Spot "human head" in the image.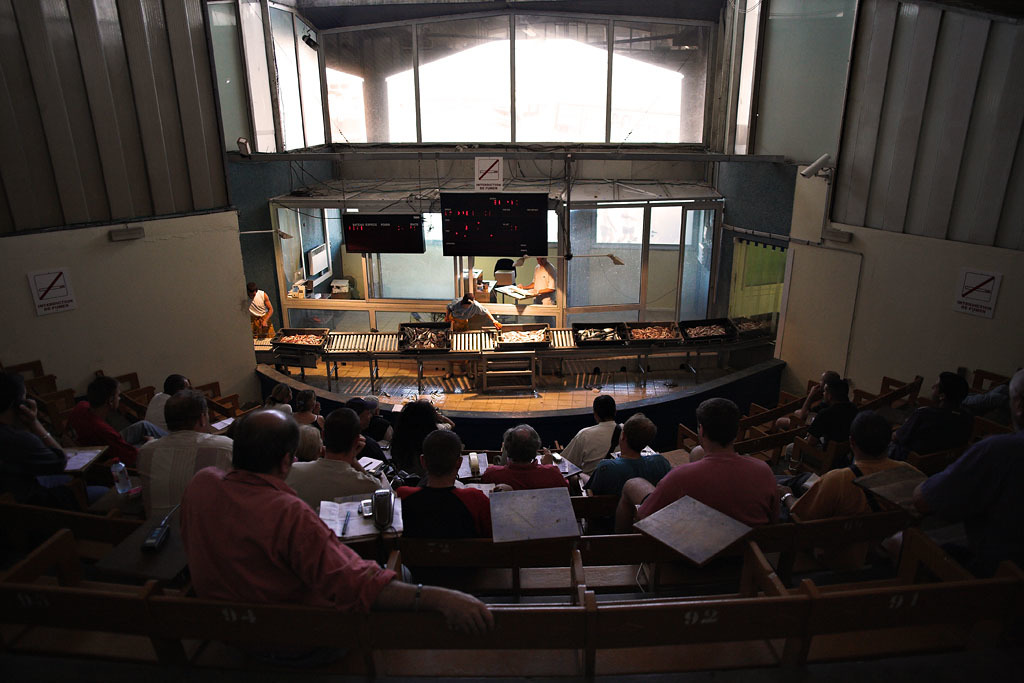
"human head" found at box(536, 259, 548, 263).
